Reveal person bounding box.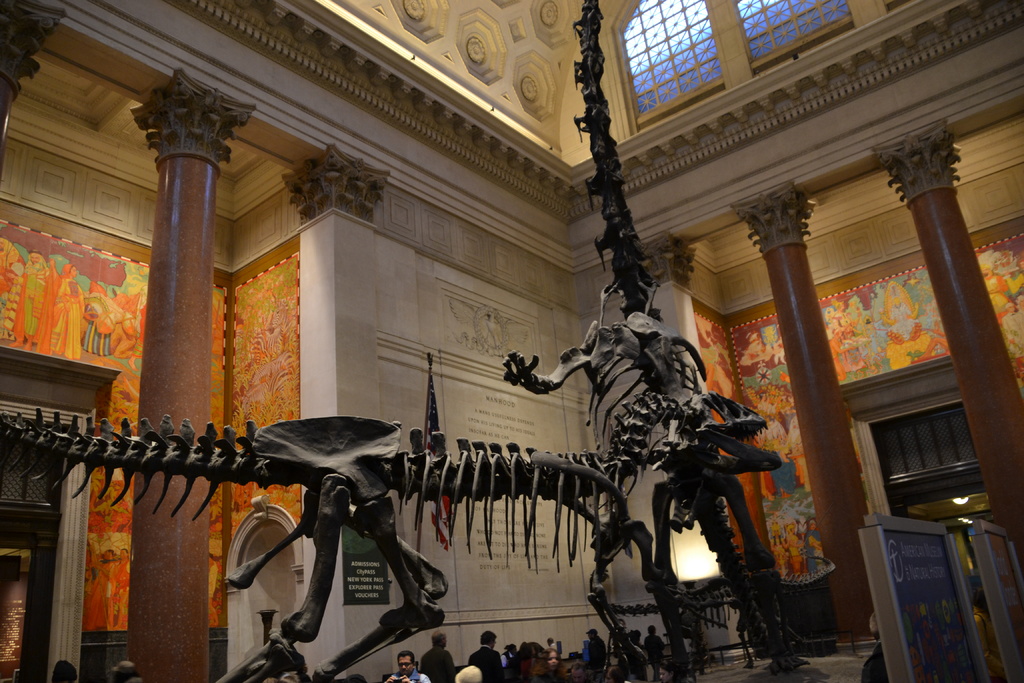
Revealed: rect(1004, 300, 1023, 356).
